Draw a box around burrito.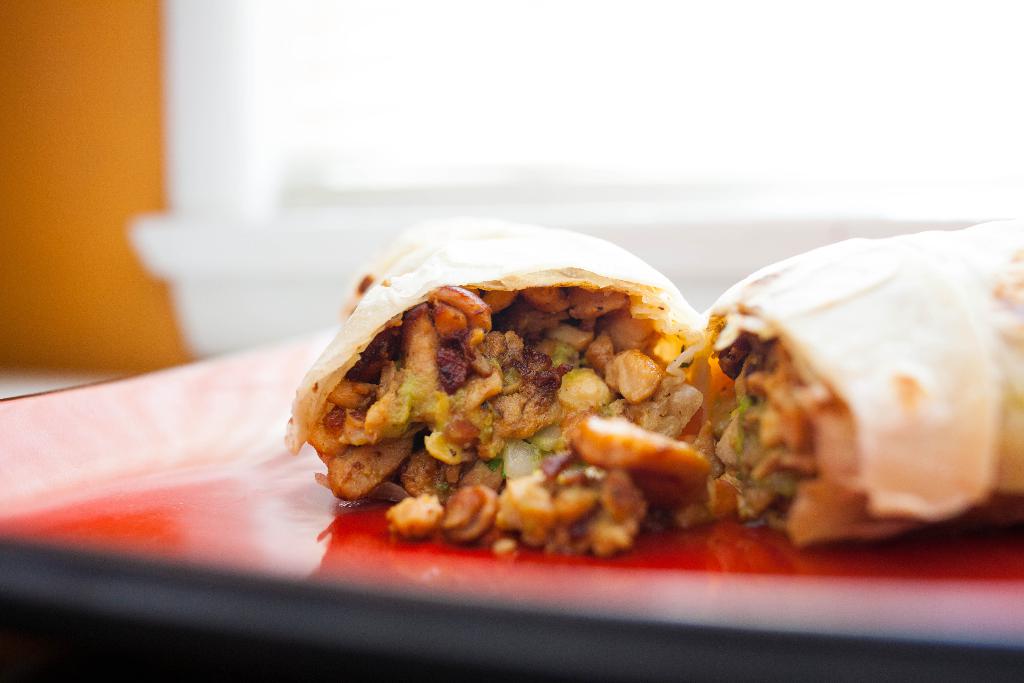
rect(696, 213, 1023, 550).
